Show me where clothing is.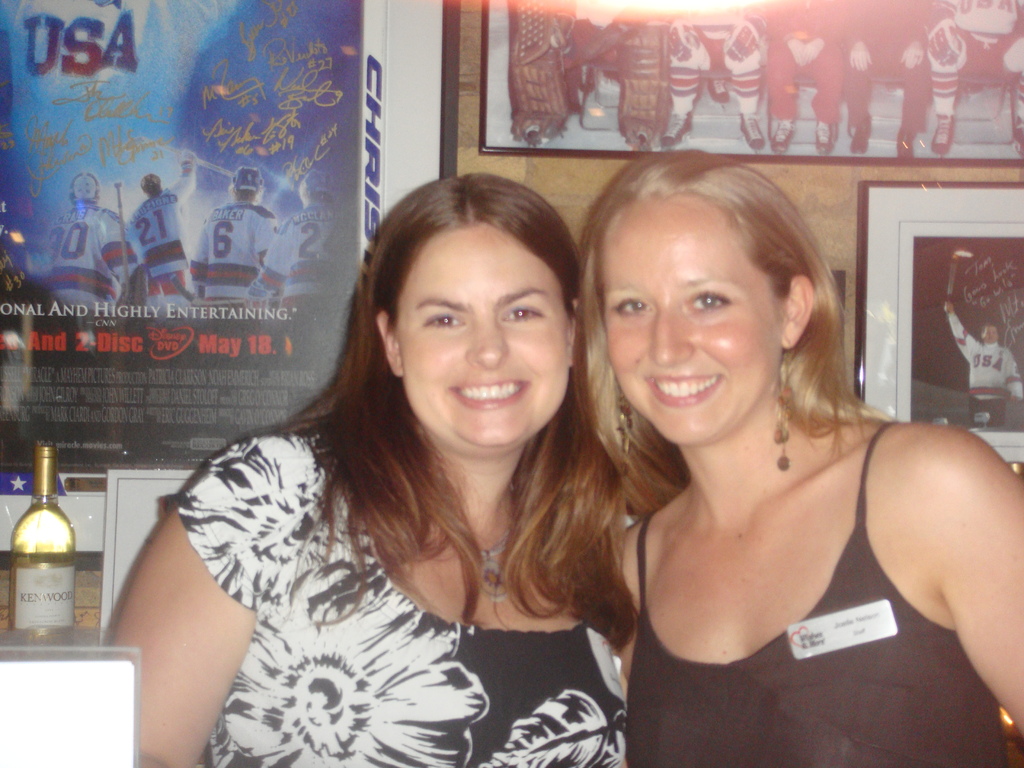
clothing is at [left=124, top=168, right=188, bottom=302].
